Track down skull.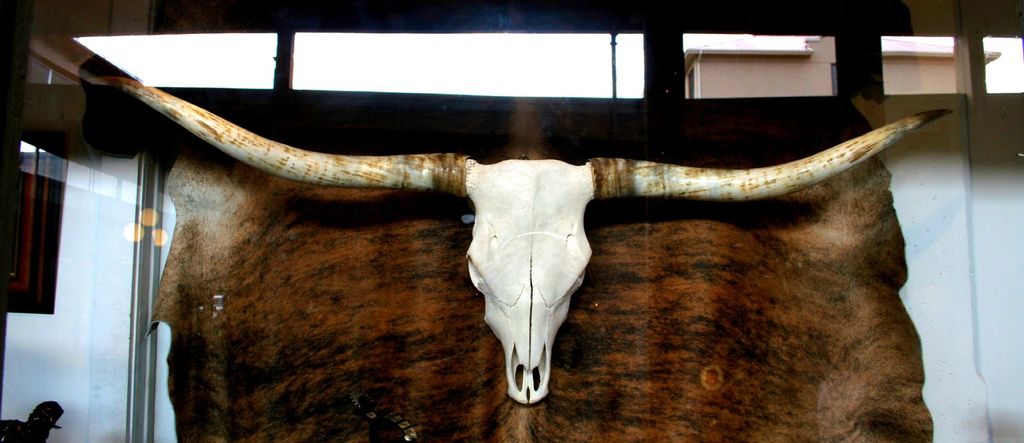
Tracked to pyautogui.locateOnScreen(464, 156, 595, 402).
